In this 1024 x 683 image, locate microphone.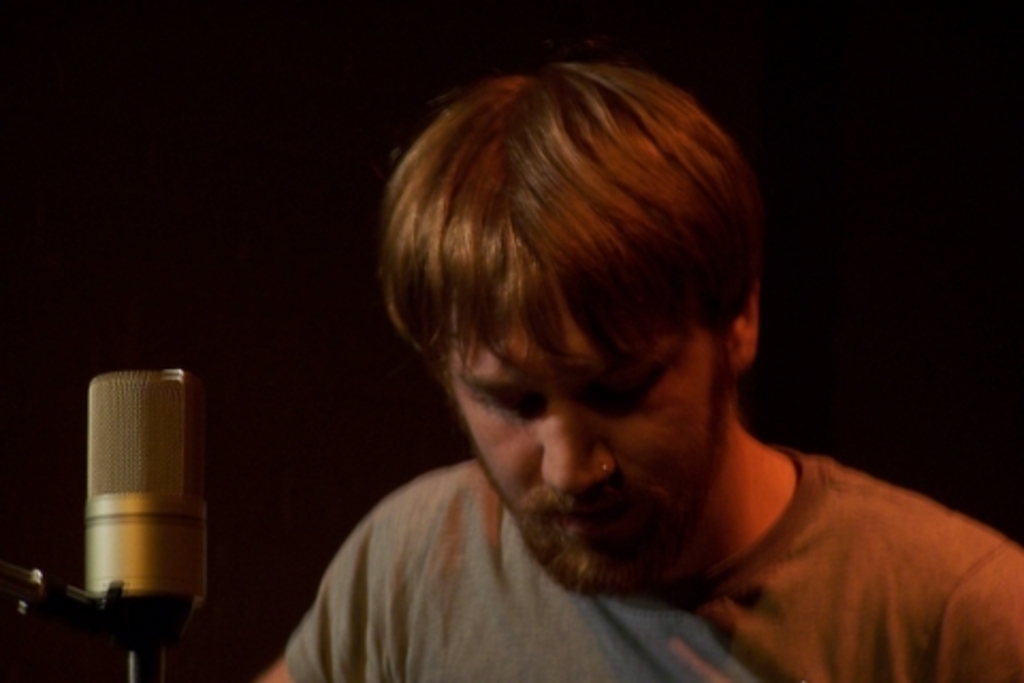
Bounding box: (75,365,224,636).
